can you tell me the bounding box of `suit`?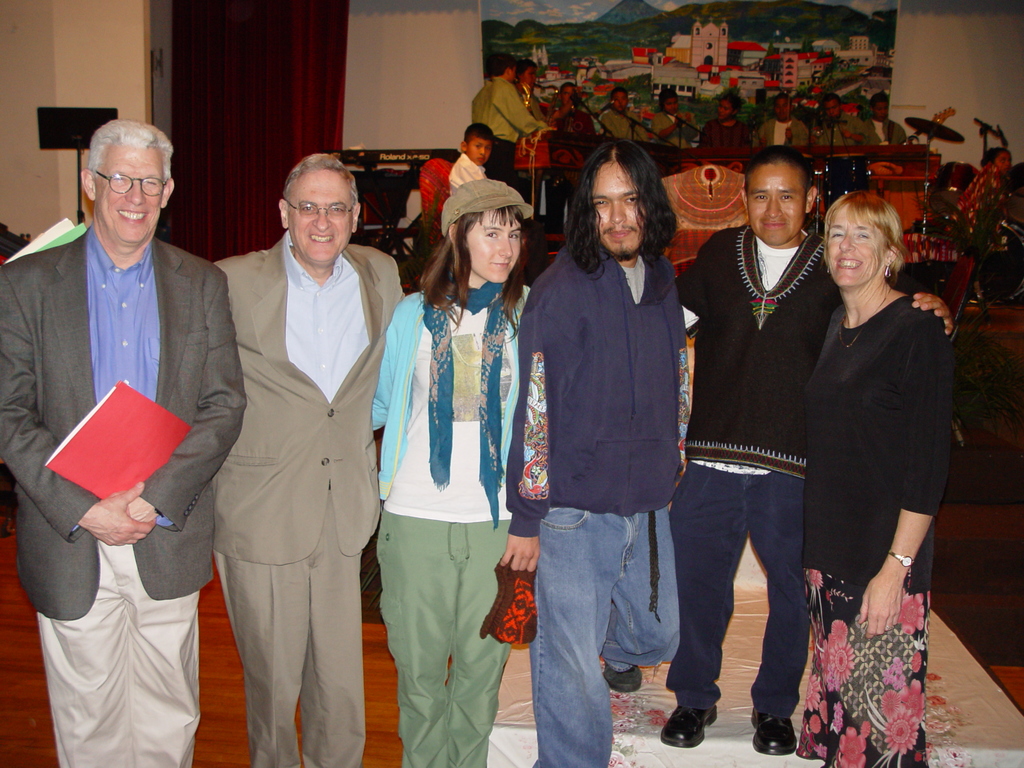
[0, 222, 250, 767].
